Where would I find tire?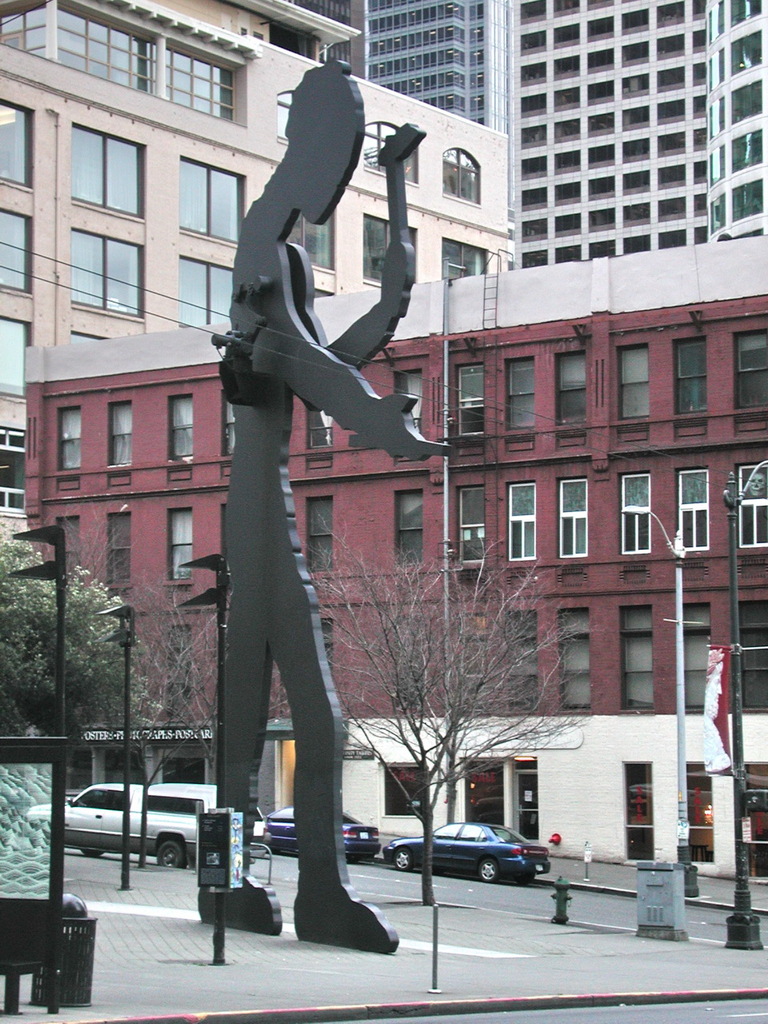
At locate(157, 842, 185, 866).
